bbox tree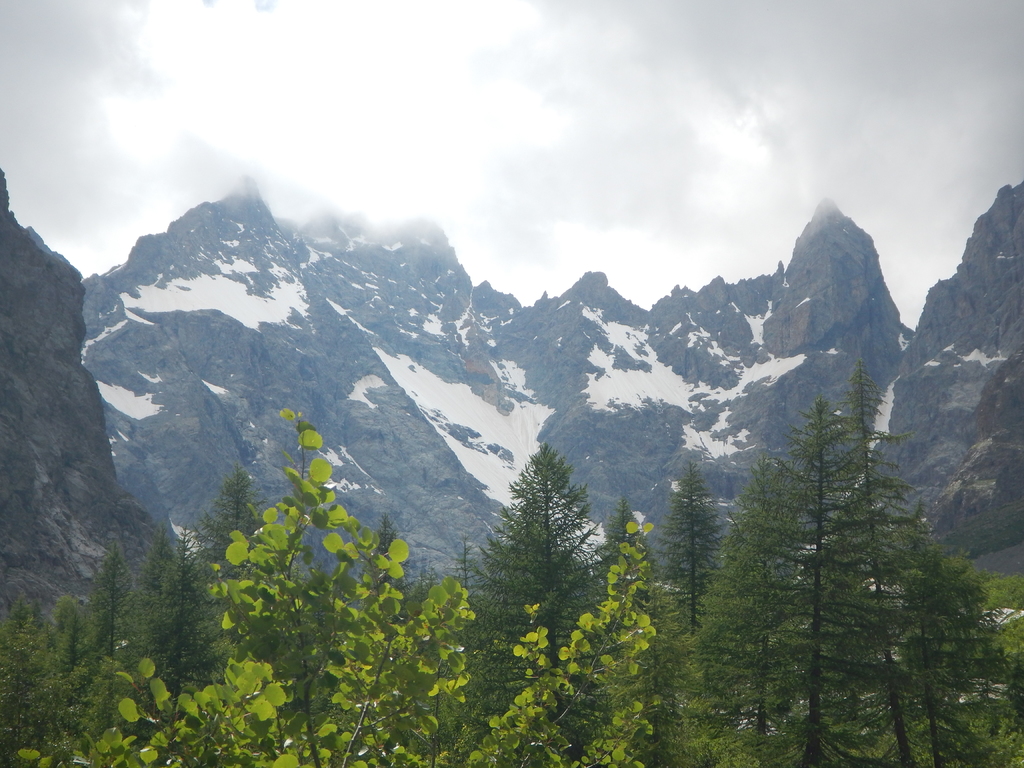
(x1=133, y1=521, x2=205, y2=682)
